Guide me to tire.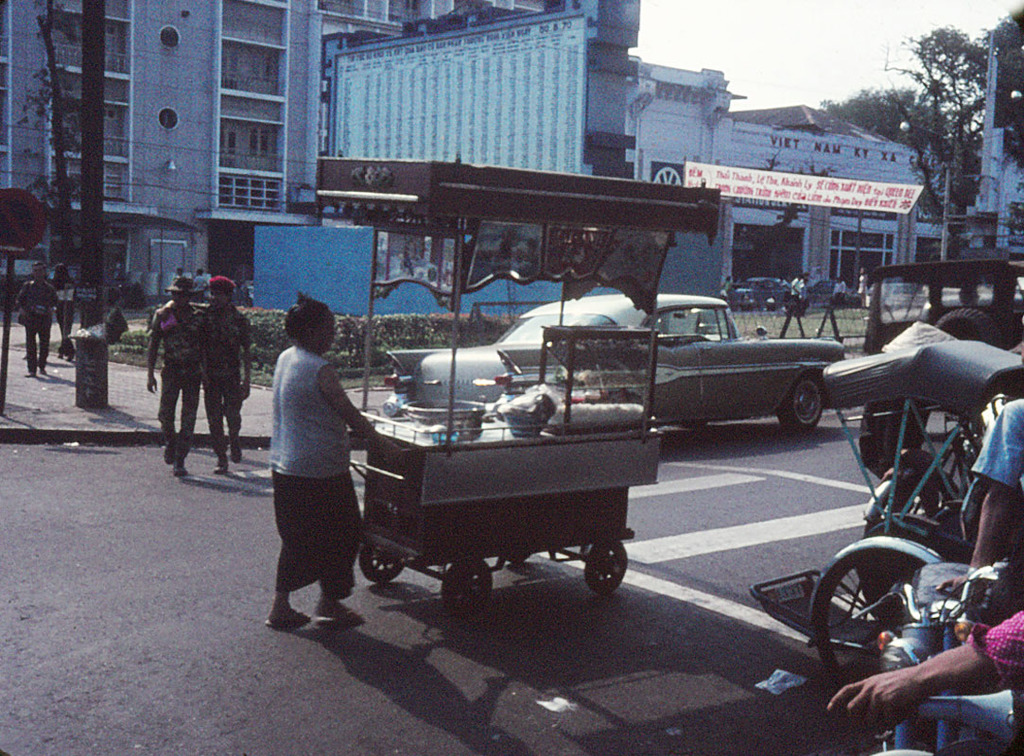
Guidance: (359, 542, 404, 582).
